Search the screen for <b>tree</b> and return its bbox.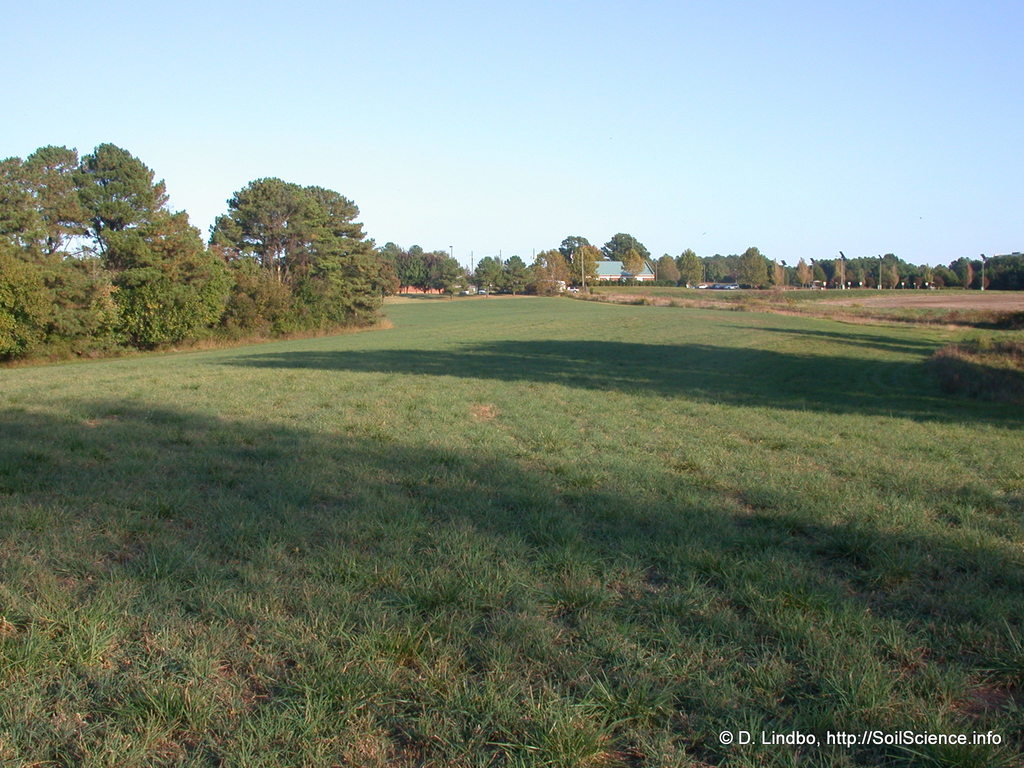
Found: (676,247,705,288).
